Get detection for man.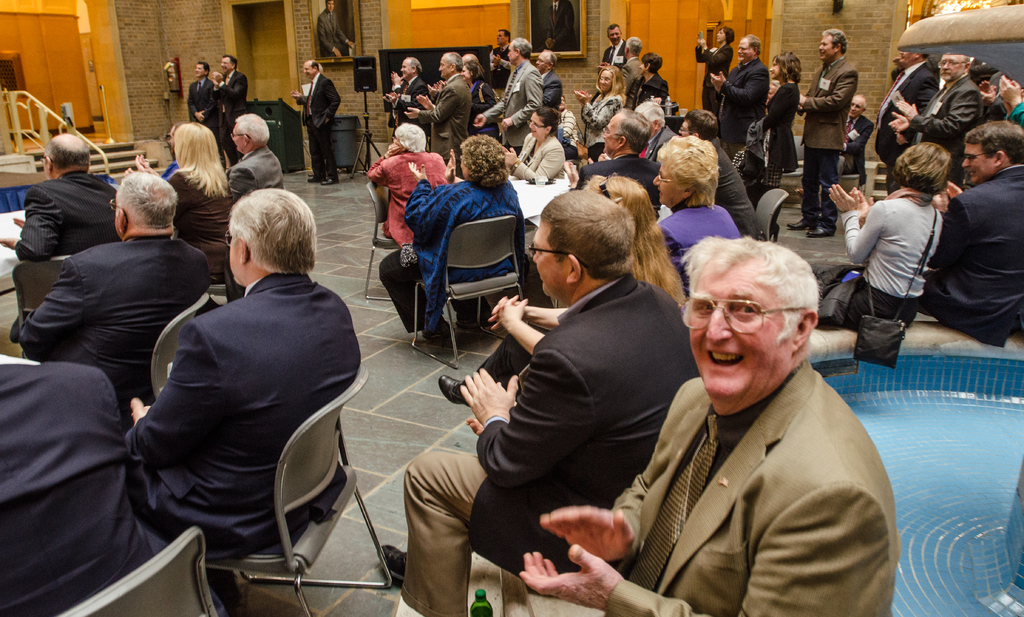
Detection: (x1=837, y1=93, x2=876, y2=184).
